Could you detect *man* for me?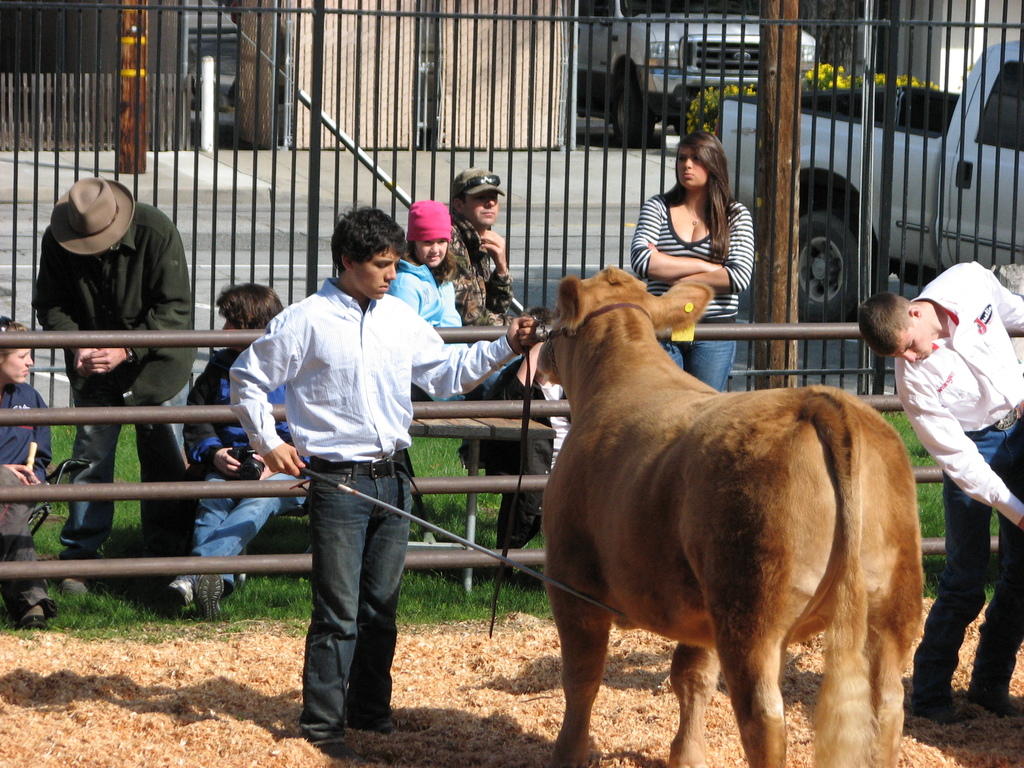
Detection result: {"left": 856, "top": 259, "right": 1023, "bottom": 718}.
